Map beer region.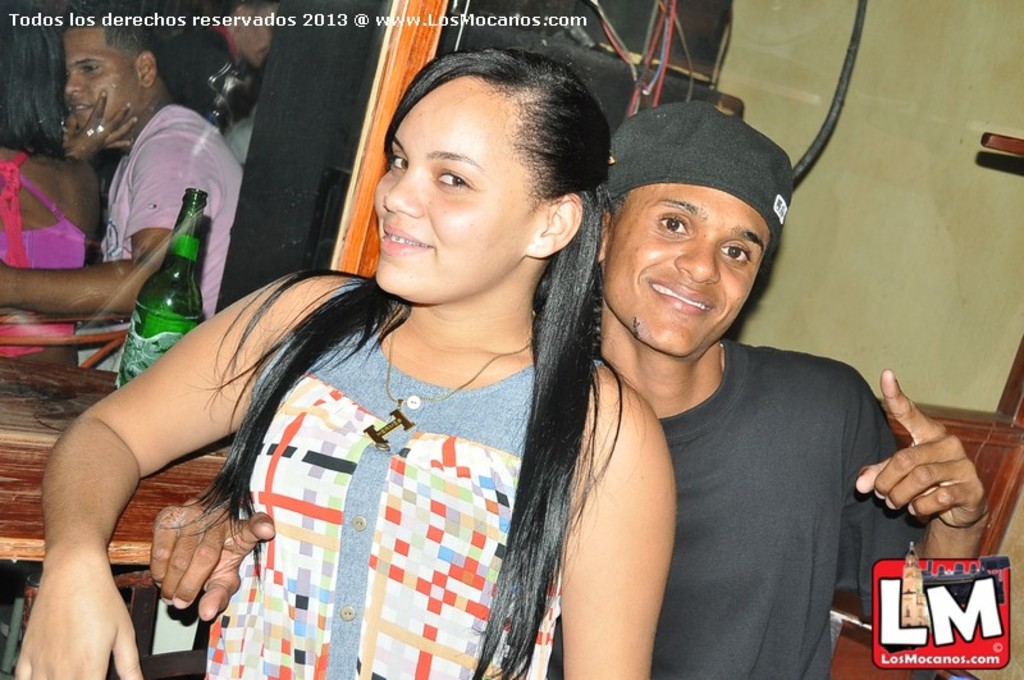
Mapped to select_region(106, 182, 221, 388).
